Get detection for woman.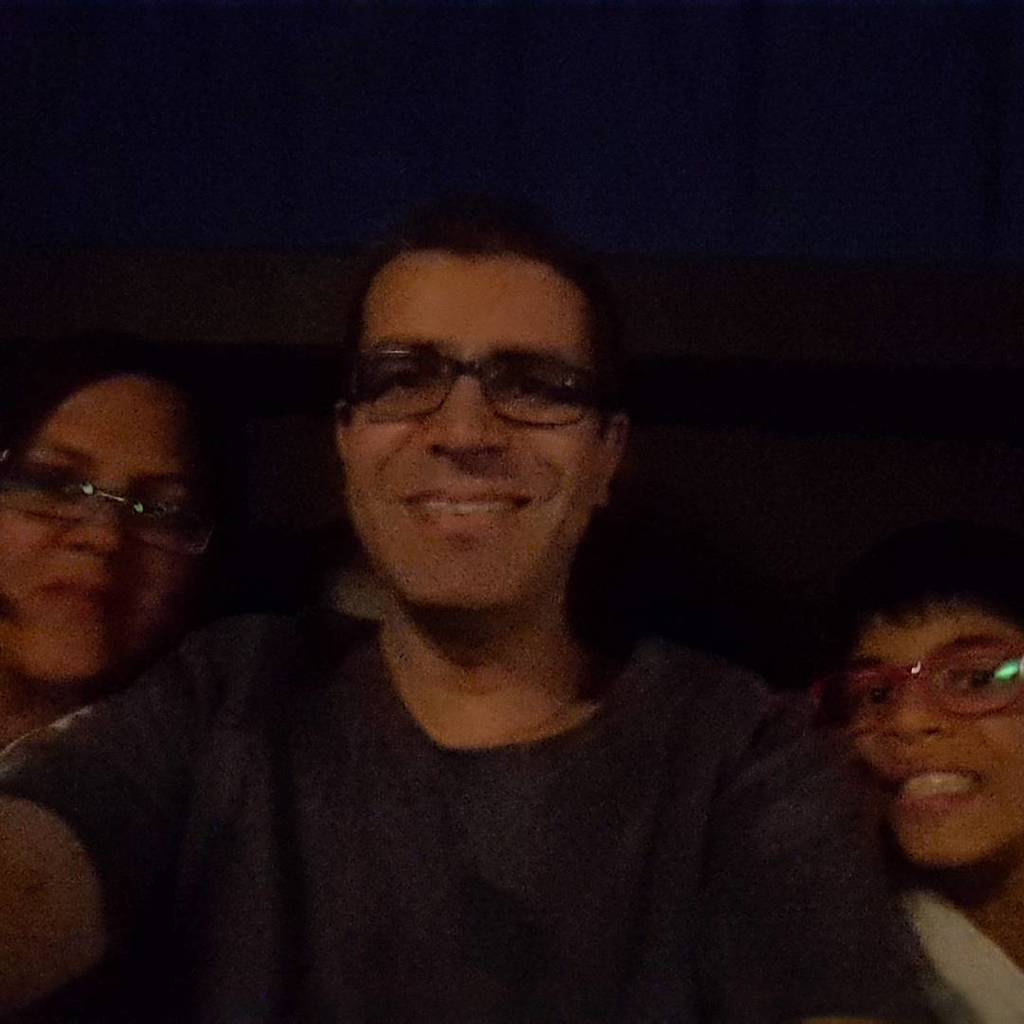
Detection: box=[0, 314, 240, 738].
